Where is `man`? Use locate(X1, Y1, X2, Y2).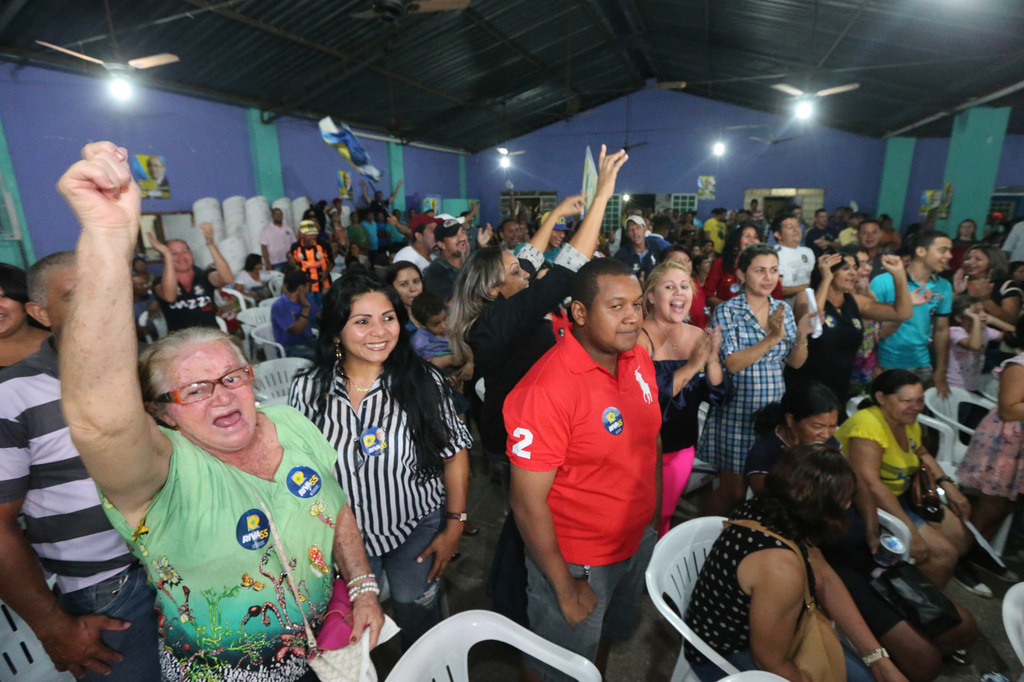
locate(491, 242, 697, 647).
